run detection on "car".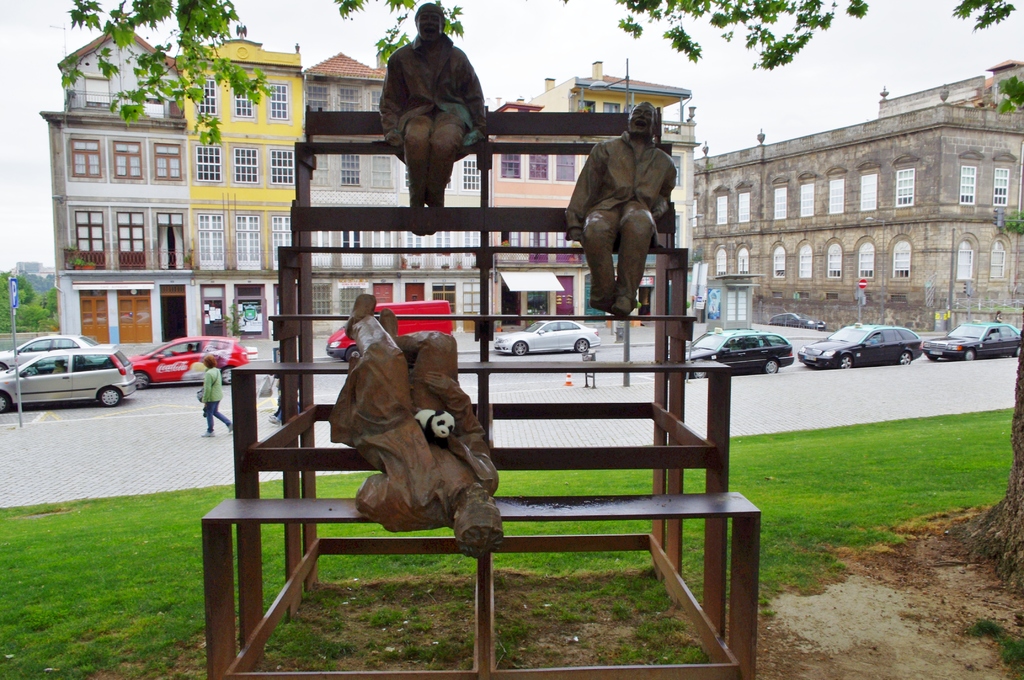
Result: Rect(497, 318, 600, 357).
